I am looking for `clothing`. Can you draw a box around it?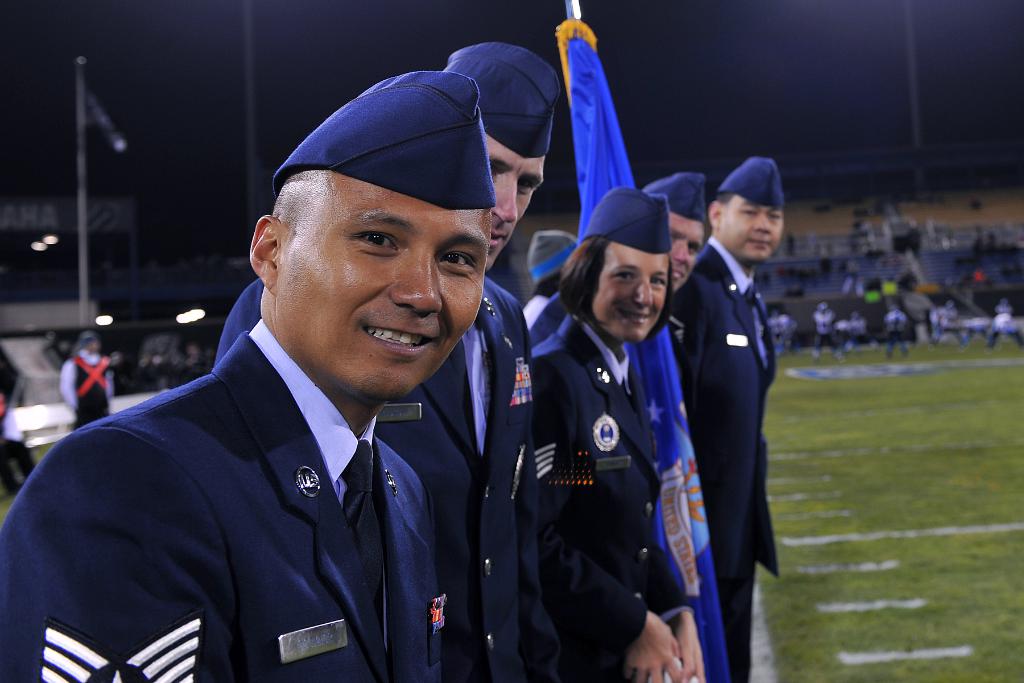
Sure, the bounding box is box=[520, 314, 688, 682].
